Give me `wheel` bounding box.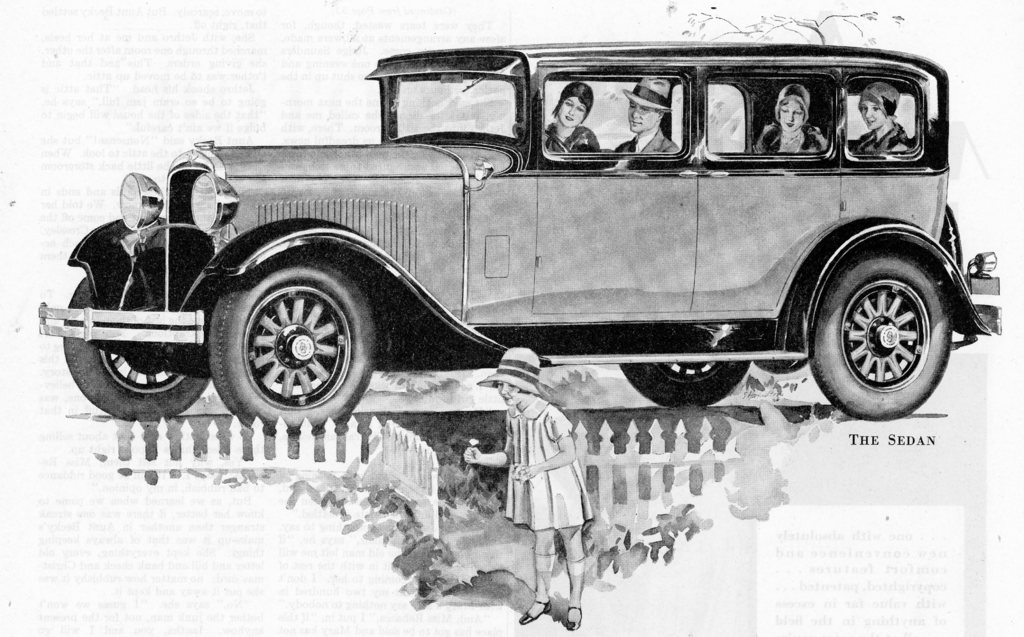
bbox(806, 250, 949, 424).
